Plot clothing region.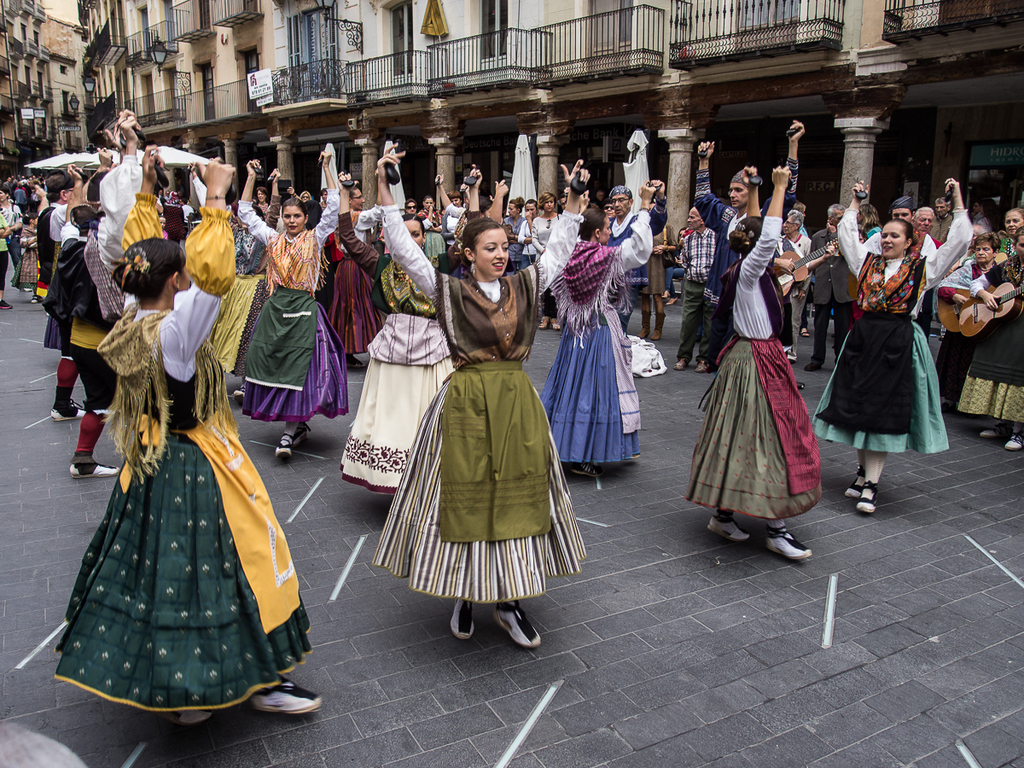
Plotted at bbox(961, 256, 1023, 415).
